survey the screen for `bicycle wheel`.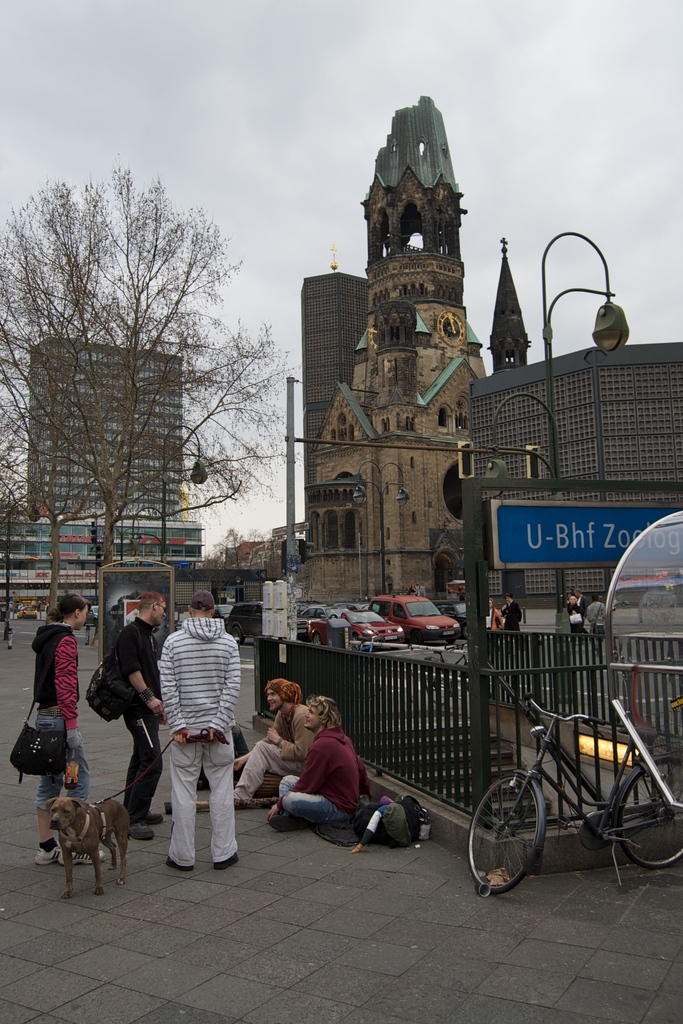
Survey found: bbox(617, 762, 682, 865).
